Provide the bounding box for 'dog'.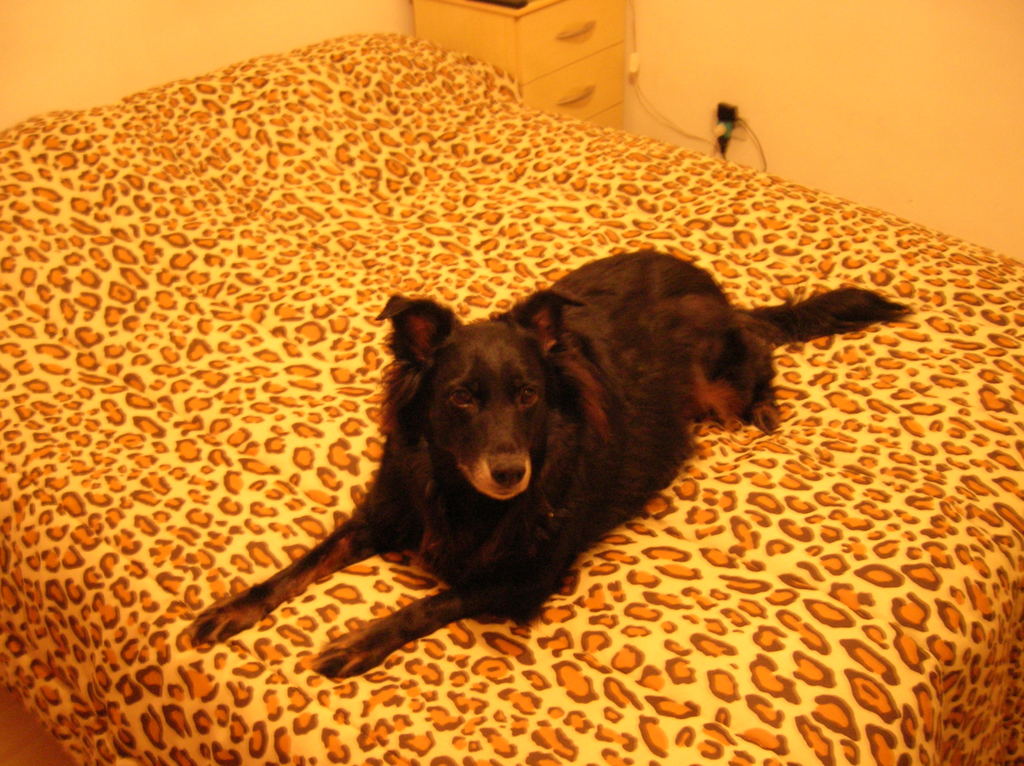
{"left": 187, "top": 247, "right": 911, "bottom": 677}.
